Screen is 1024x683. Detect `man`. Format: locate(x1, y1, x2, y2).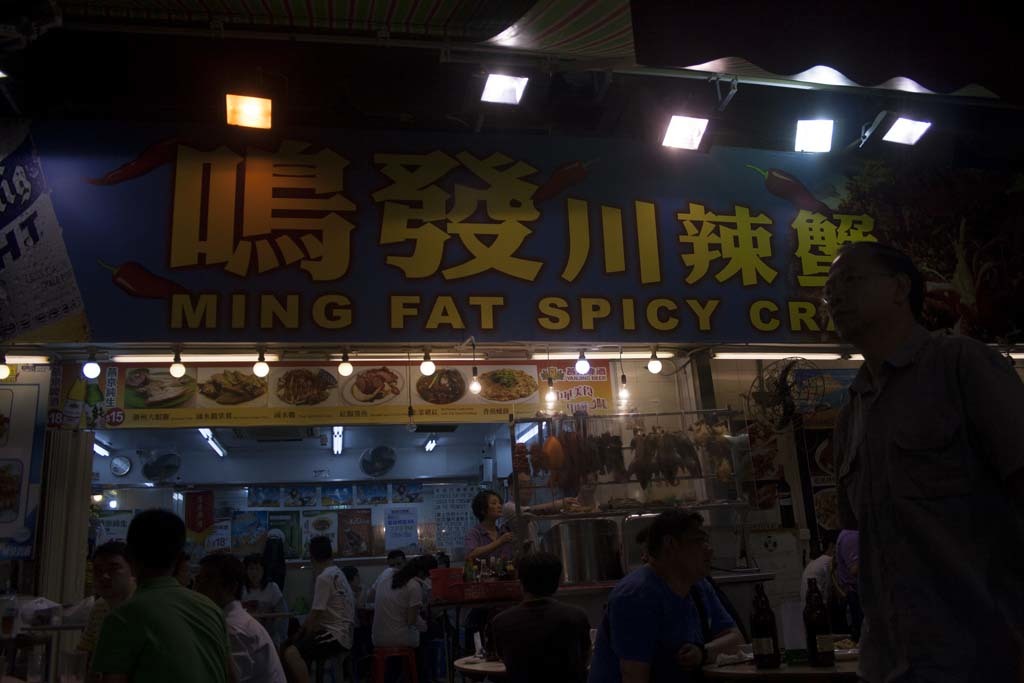
locate(270, 528, 286, 550).
